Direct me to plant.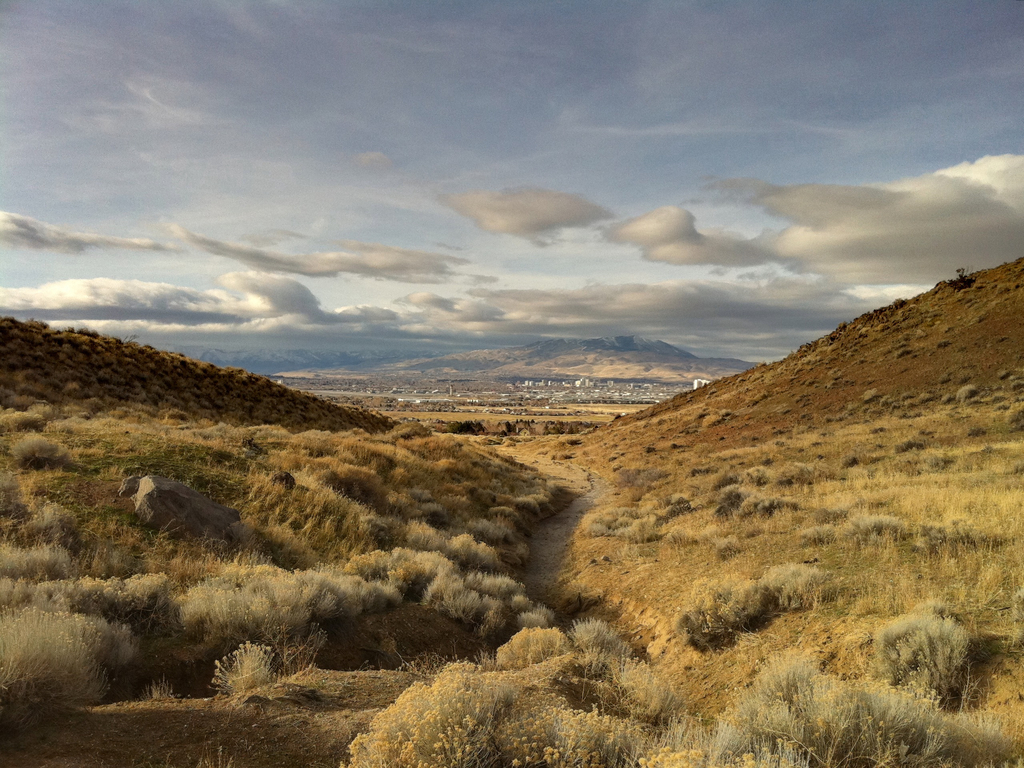
Direction: [x1=162, y1=550, x2=346, y2=636].
